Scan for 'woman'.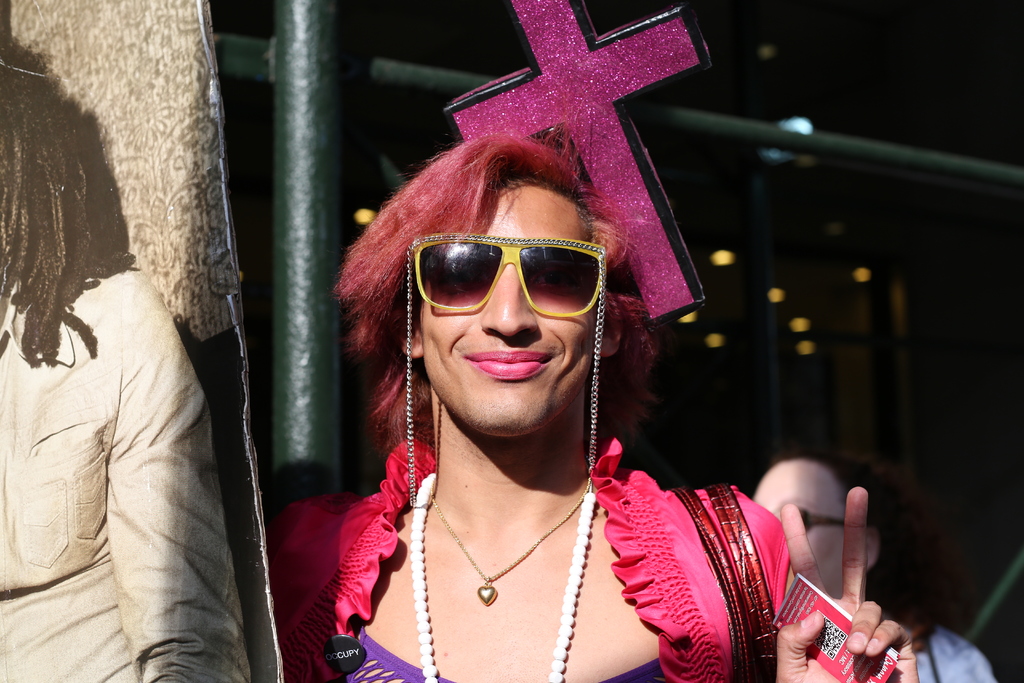
Scan result: {"left": 0, "top": 73, "right": 264, "bottom": 673}.
